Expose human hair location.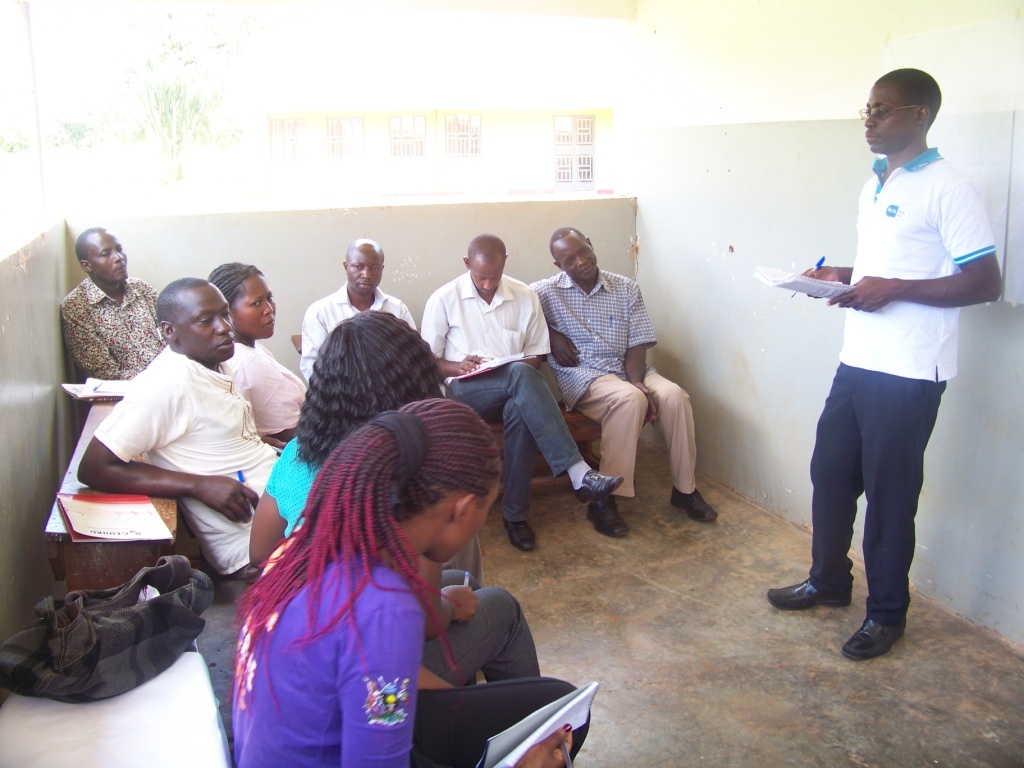
Exposed at [238, 399, 497, 640].
